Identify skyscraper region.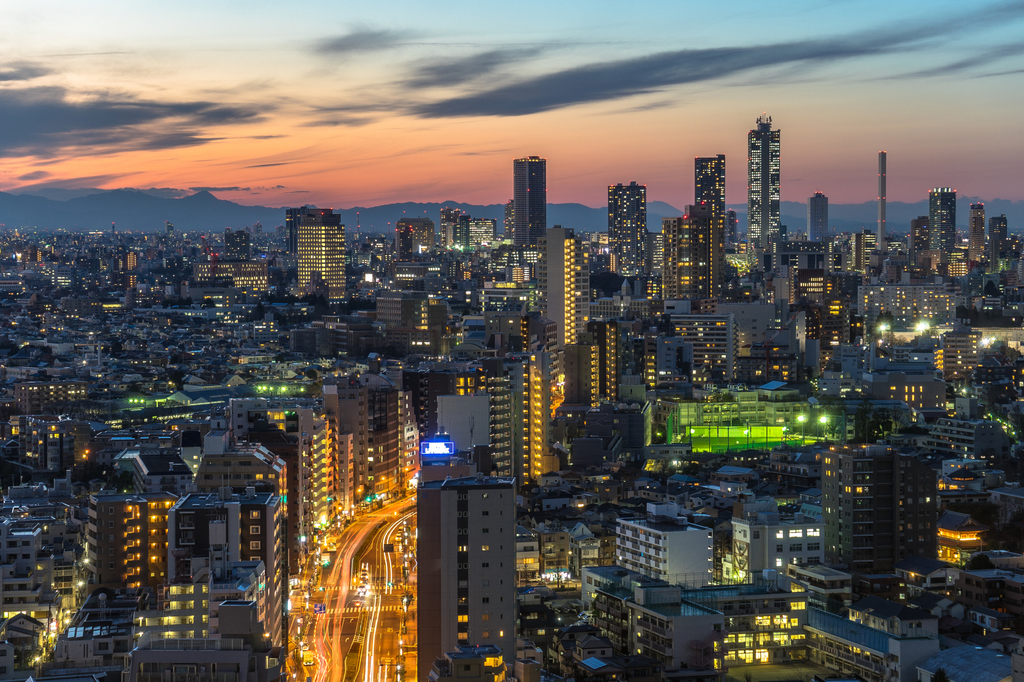
Region: locate(636, 298, 740, 391).
